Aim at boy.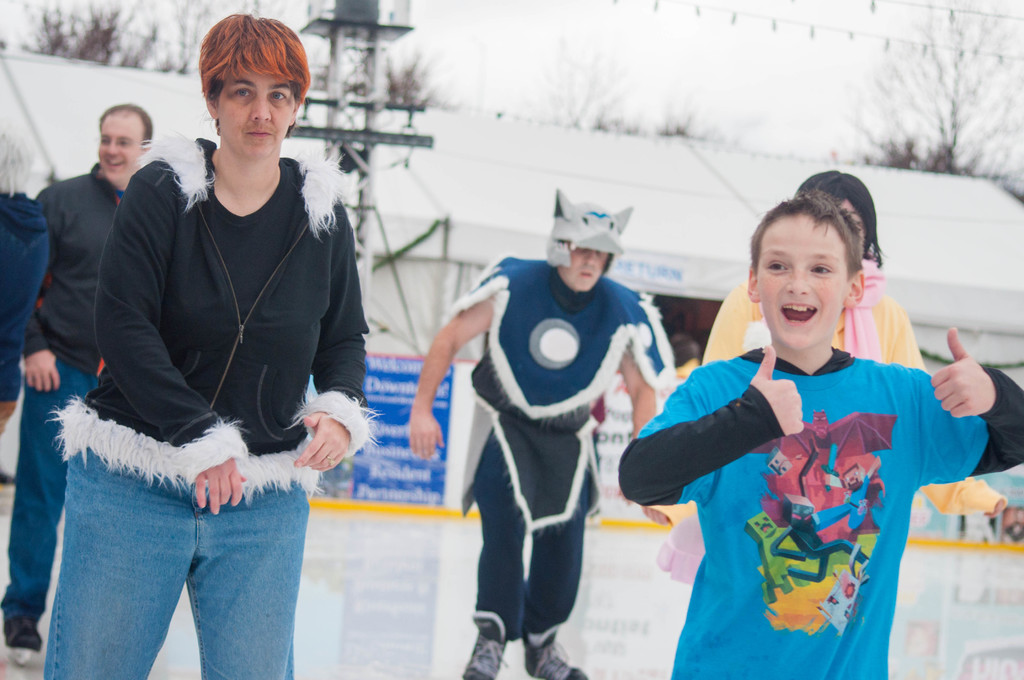
Aimed at 629/186/986/661.
